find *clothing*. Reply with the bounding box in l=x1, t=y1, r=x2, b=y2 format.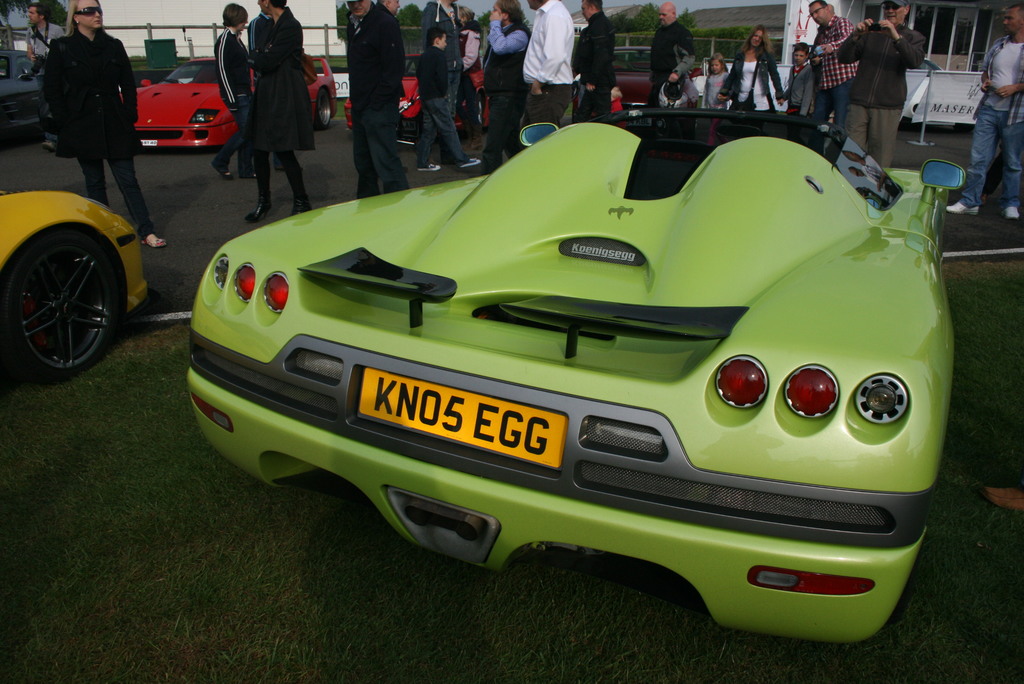
l=477, t=16, r=529, b=174.
